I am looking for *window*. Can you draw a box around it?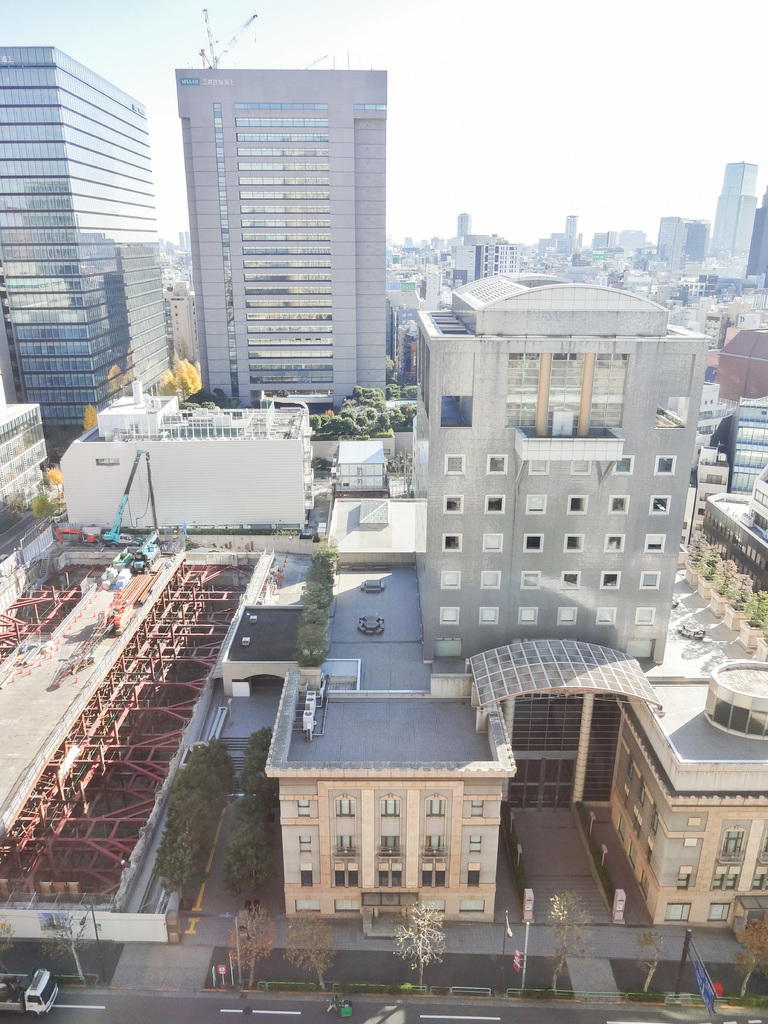
Sure, the bounding box is 443/454/467/475.
